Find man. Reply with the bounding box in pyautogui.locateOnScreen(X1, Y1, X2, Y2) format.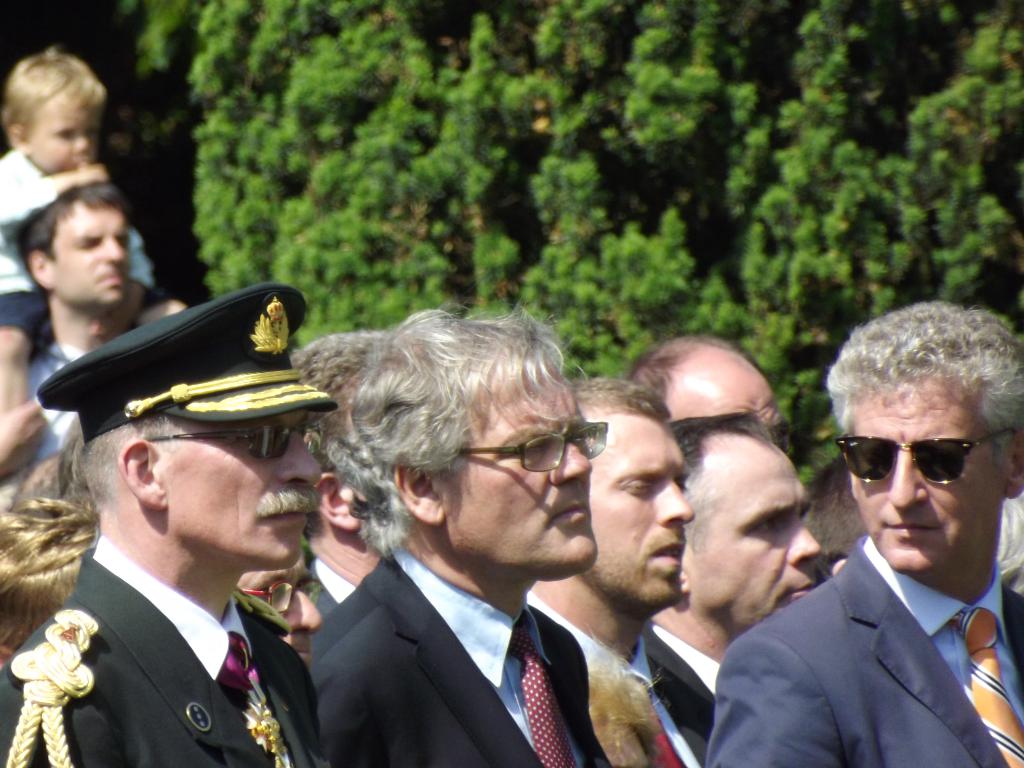
pyautogui.locateOnScreen(298, 327, 386, 618).
